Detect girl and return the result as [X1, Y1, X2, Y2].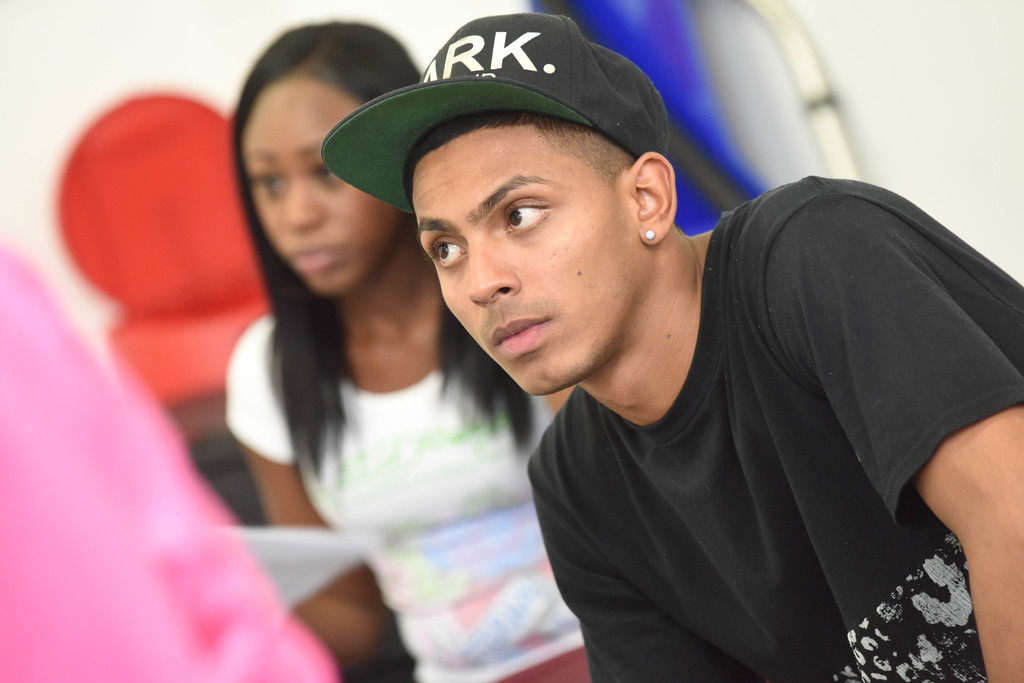
[229, 21, 552, 682].
